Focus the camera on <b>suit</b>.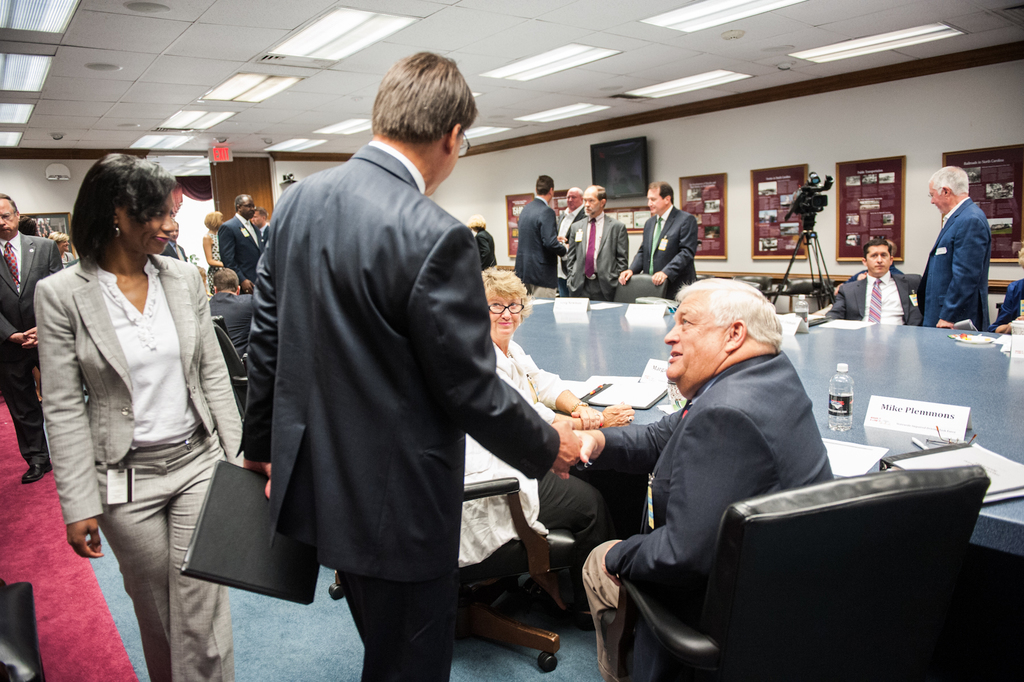
Focus region: l=585, t=350, r=831, b=681.
